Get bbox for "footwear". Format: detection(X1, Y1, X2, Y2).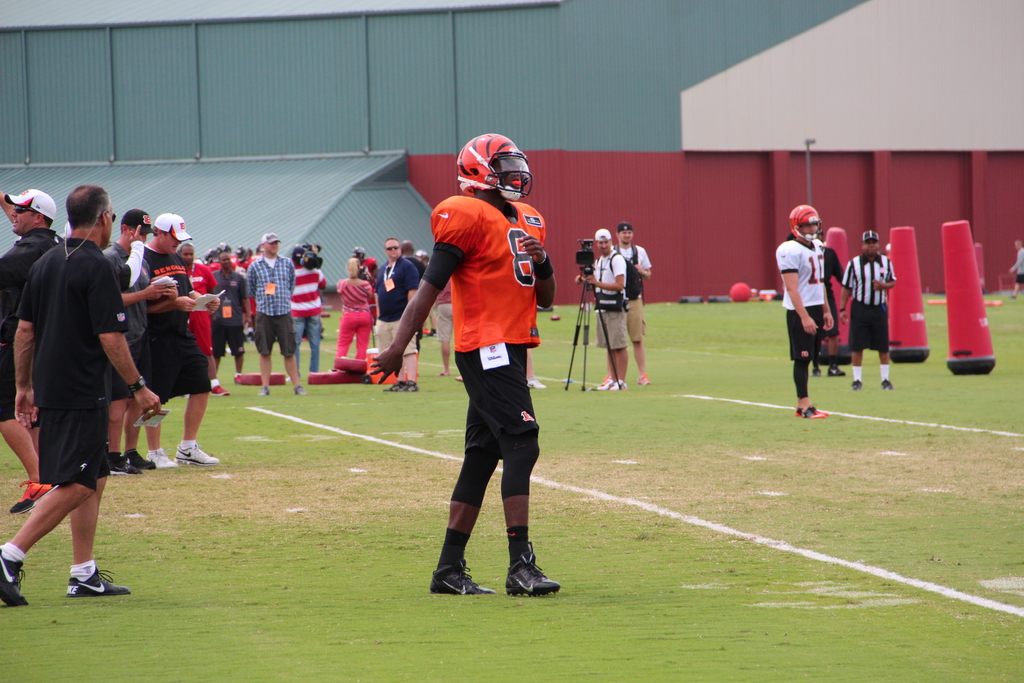
detection(431, 564, 489, 593).
